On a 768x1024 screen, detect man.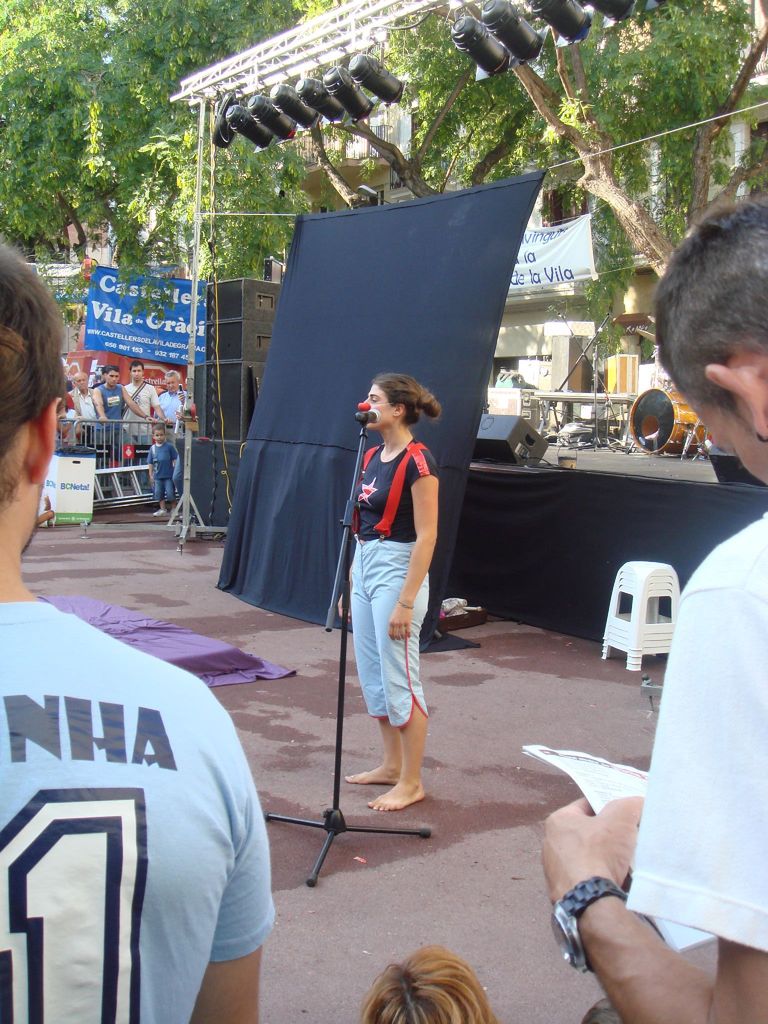
[0, 239, 276, 1023].
